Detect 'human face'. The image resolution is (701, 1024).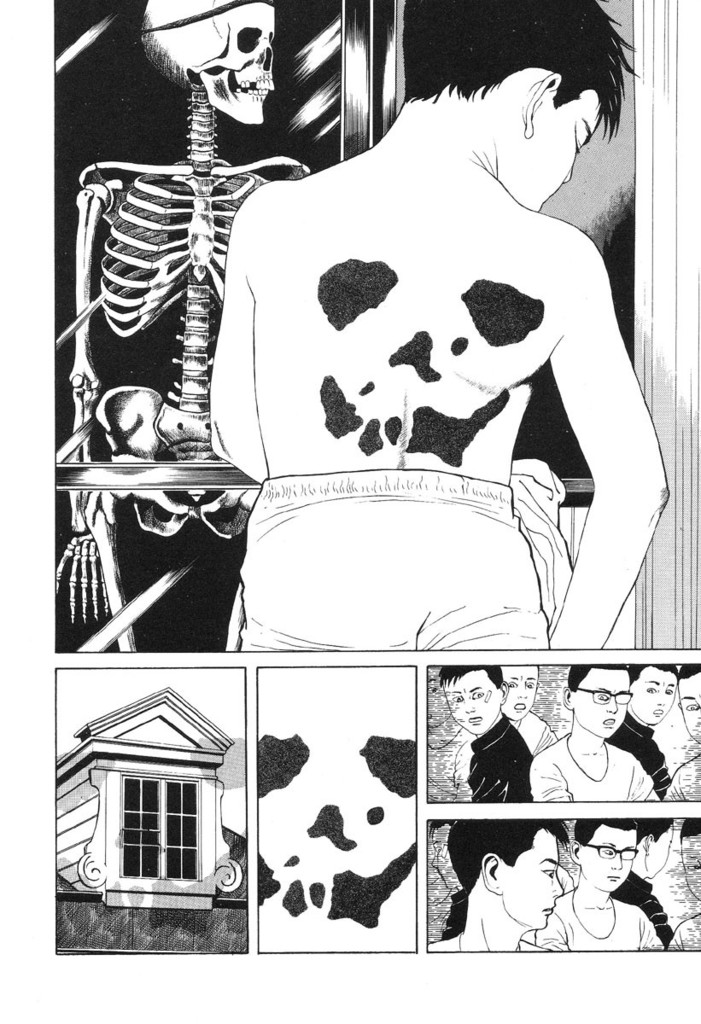
BBox(585, 827, 638, 893).
